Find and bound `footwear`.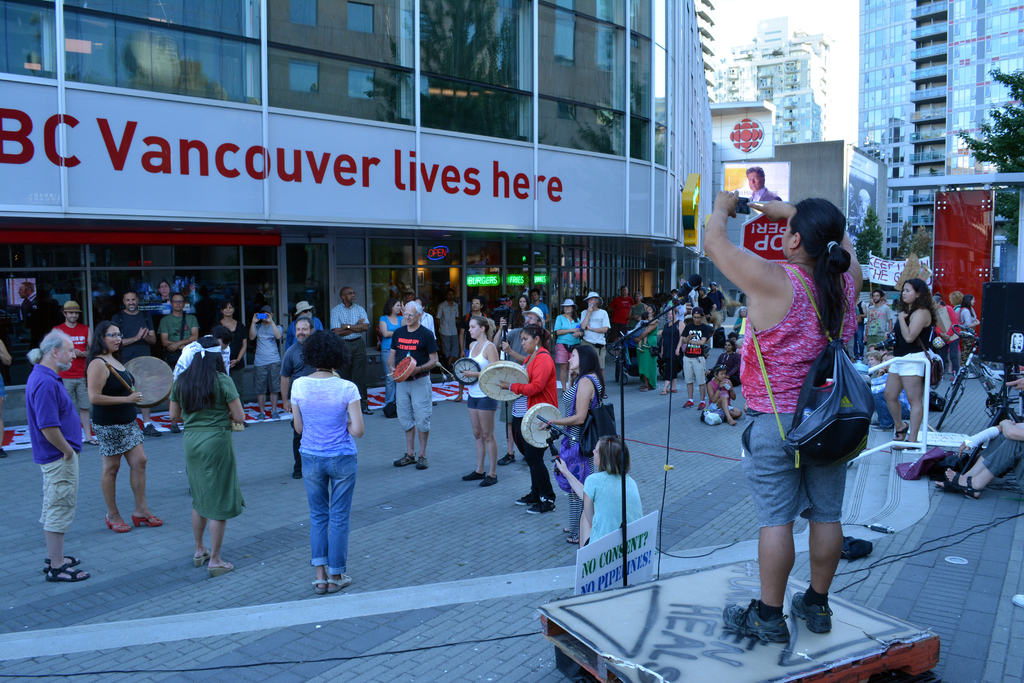
Bound: box(788, 589, 831, 636).
